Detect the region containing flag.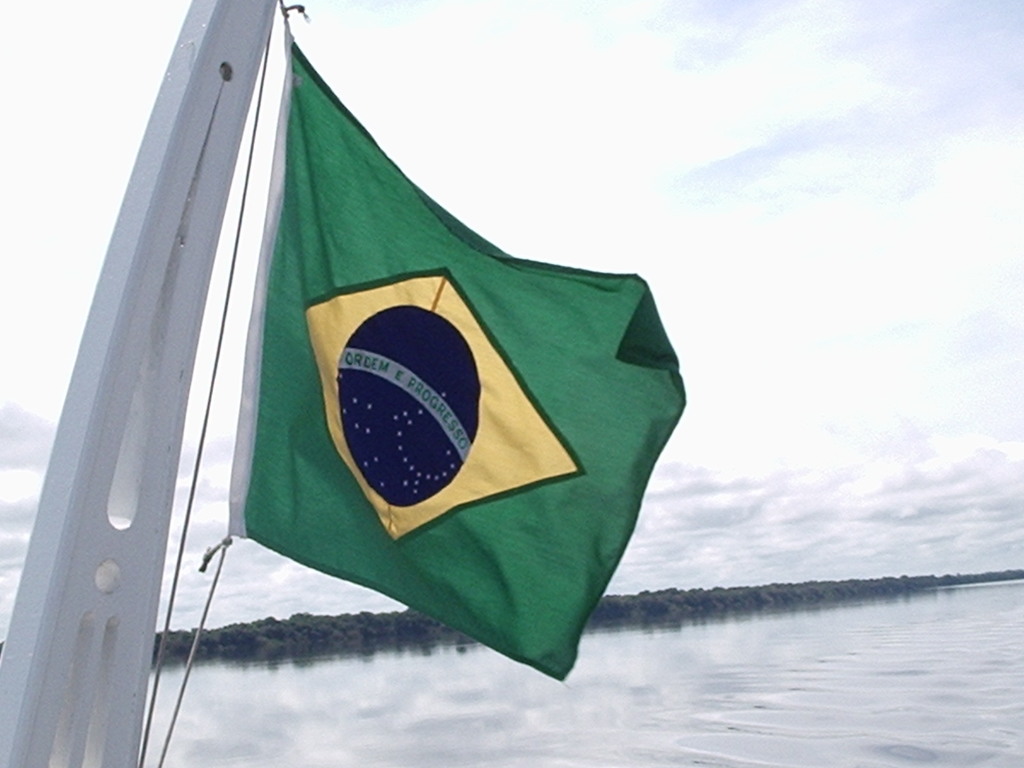
bbox(209, 32, 689, 688).
